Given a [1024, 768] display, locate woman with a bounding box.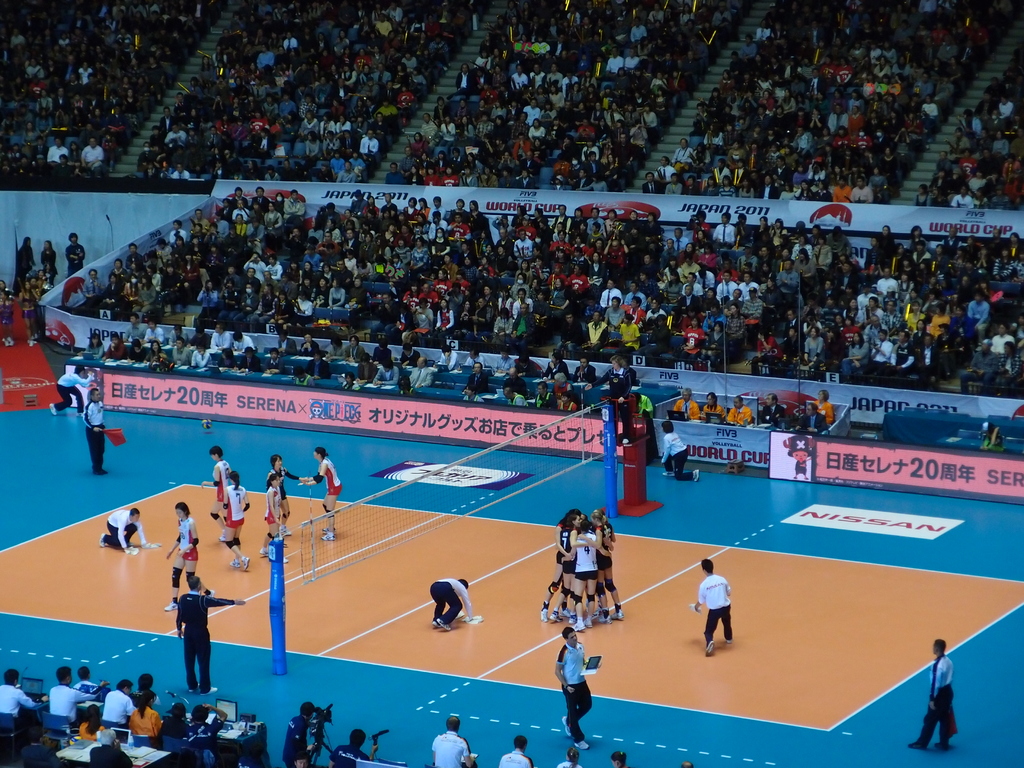
Located: box(168, 701, 196, 737).
